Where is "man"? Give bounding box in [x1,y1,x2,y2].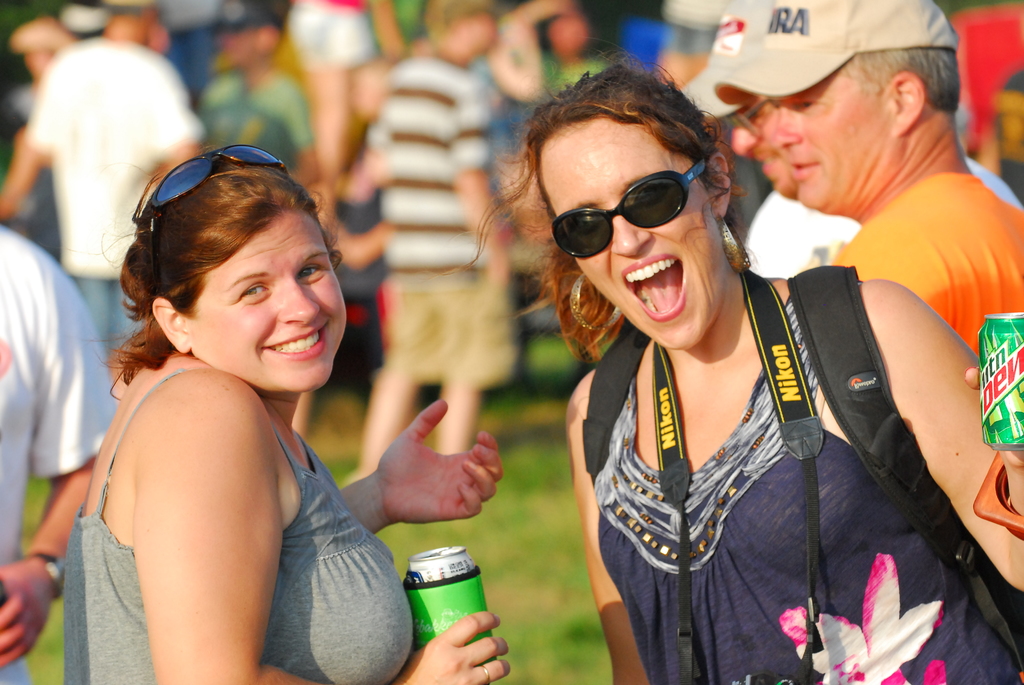
[676,0,1016,279].
